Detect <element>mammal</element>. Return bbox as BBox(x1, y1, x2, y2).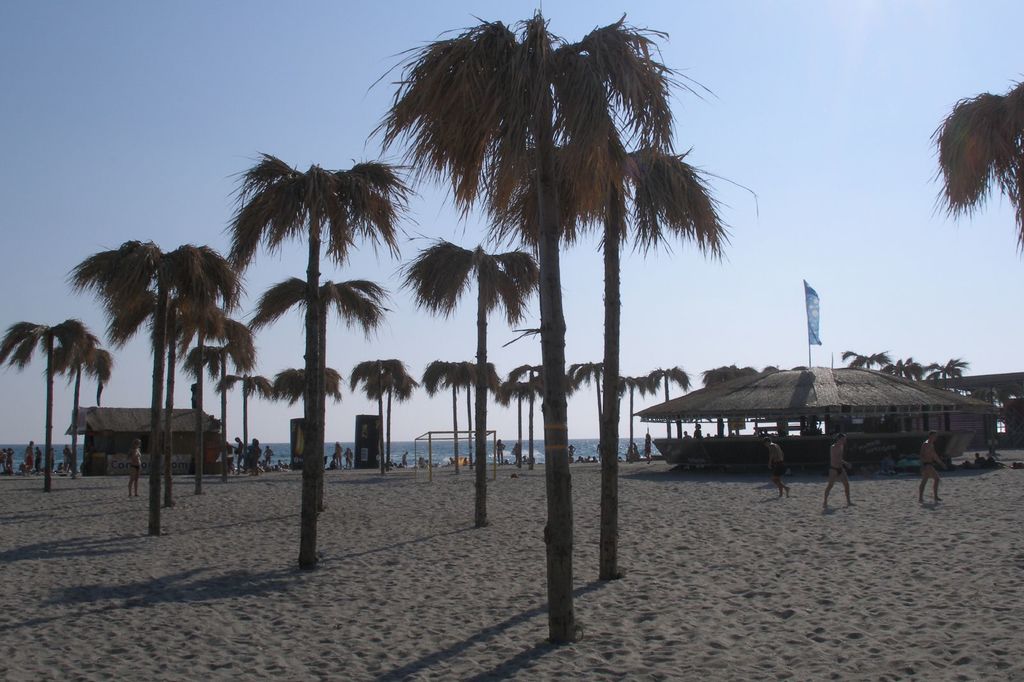
BBox(235, 434, 248, 478).
